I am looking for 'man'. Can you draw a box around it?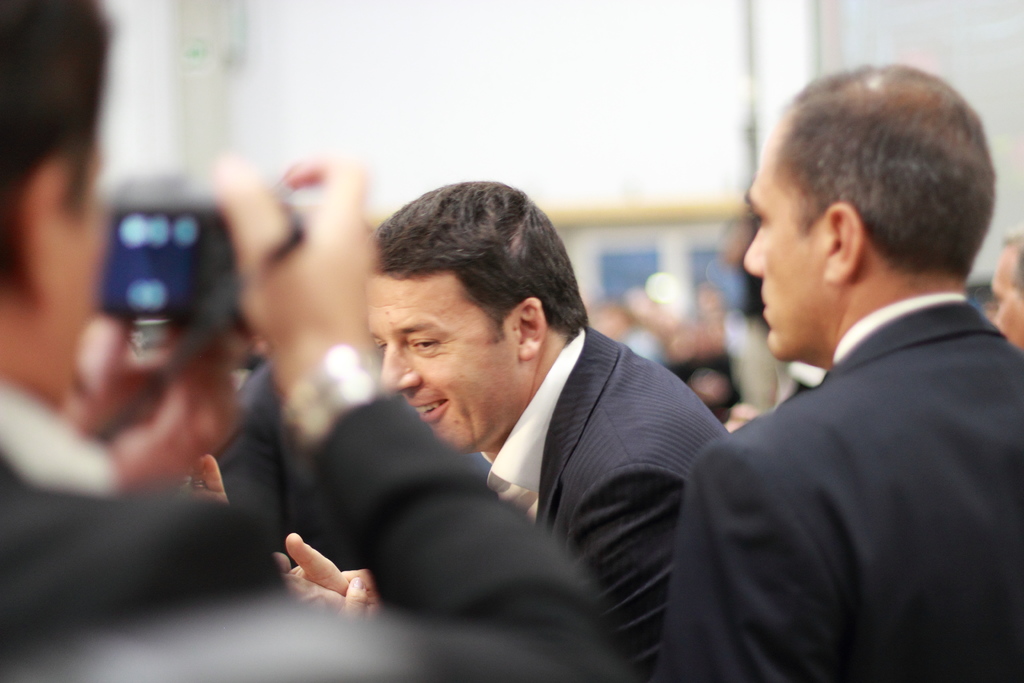
Sure, the bounding box is 0:0:645:682.
